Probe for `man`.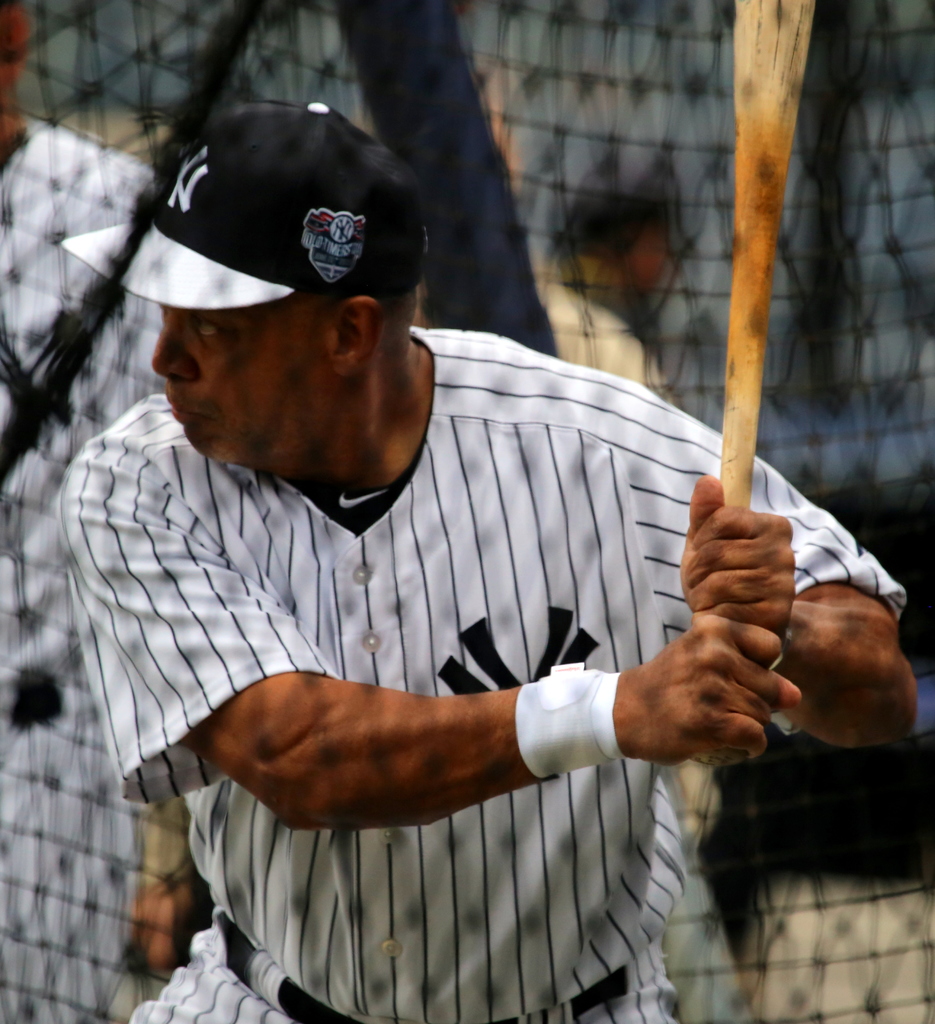
Probe result: x1=414 y1=60 x2=731 y2=849.
